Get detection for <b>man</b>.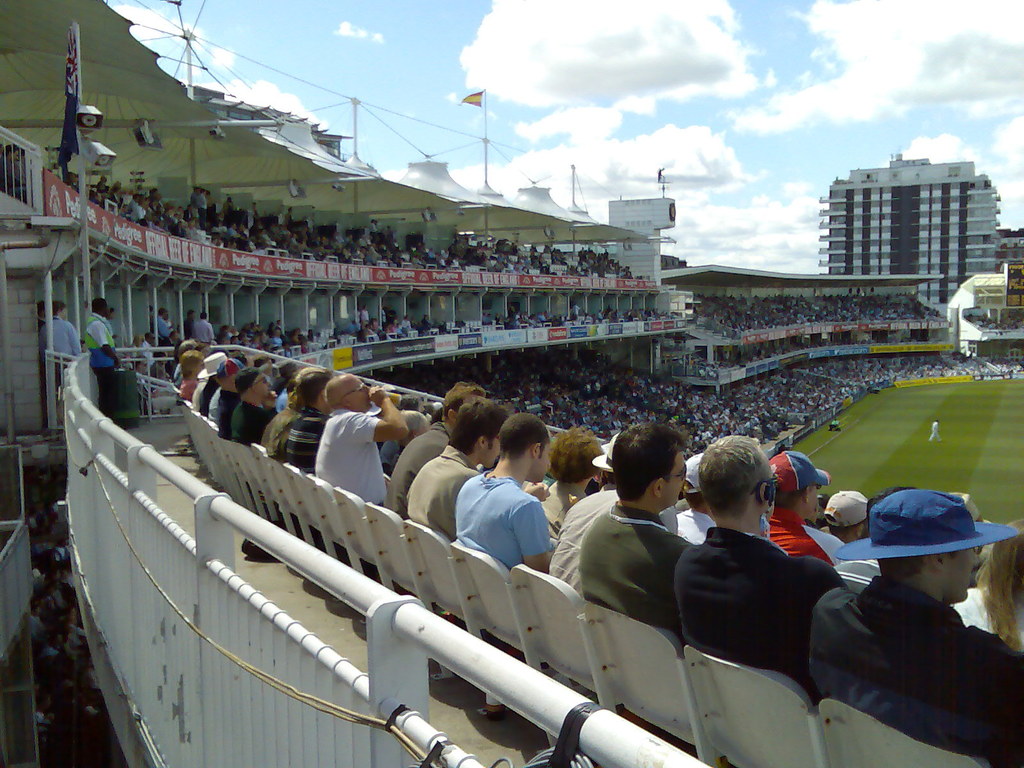
Detection: bbox=(222, 197, 232, 223).
